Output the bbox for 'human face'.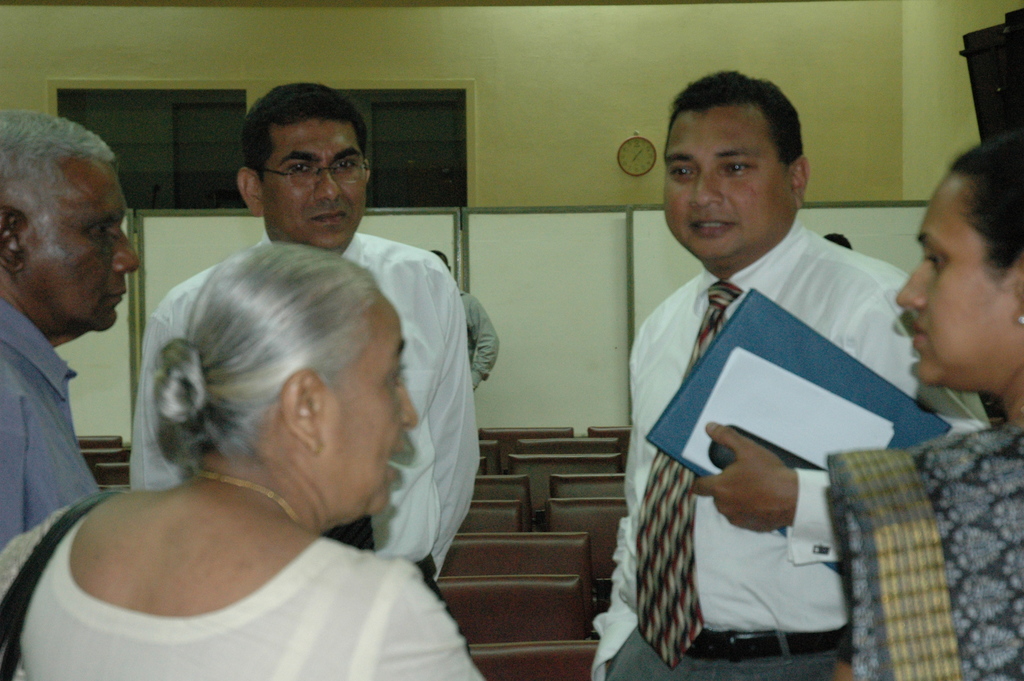
<region>32, 163, 141, 331</region>.
